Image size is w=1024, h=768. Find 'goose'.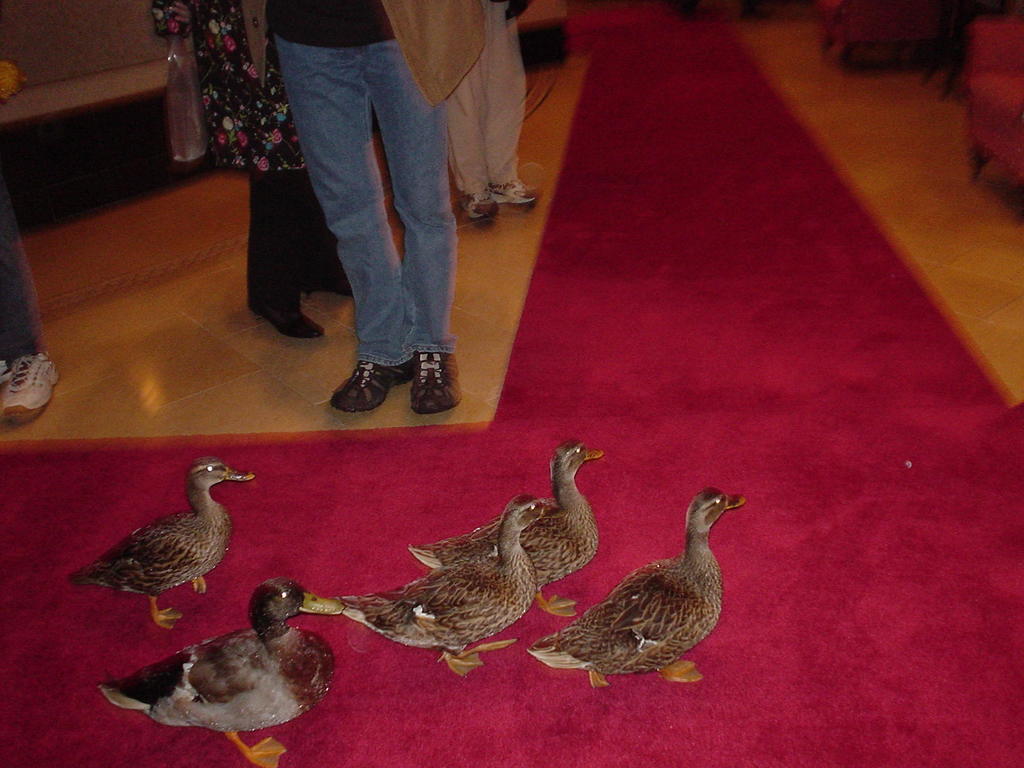
{"left": 341, "top": 492, "right": 549, "bottom": 679}.
